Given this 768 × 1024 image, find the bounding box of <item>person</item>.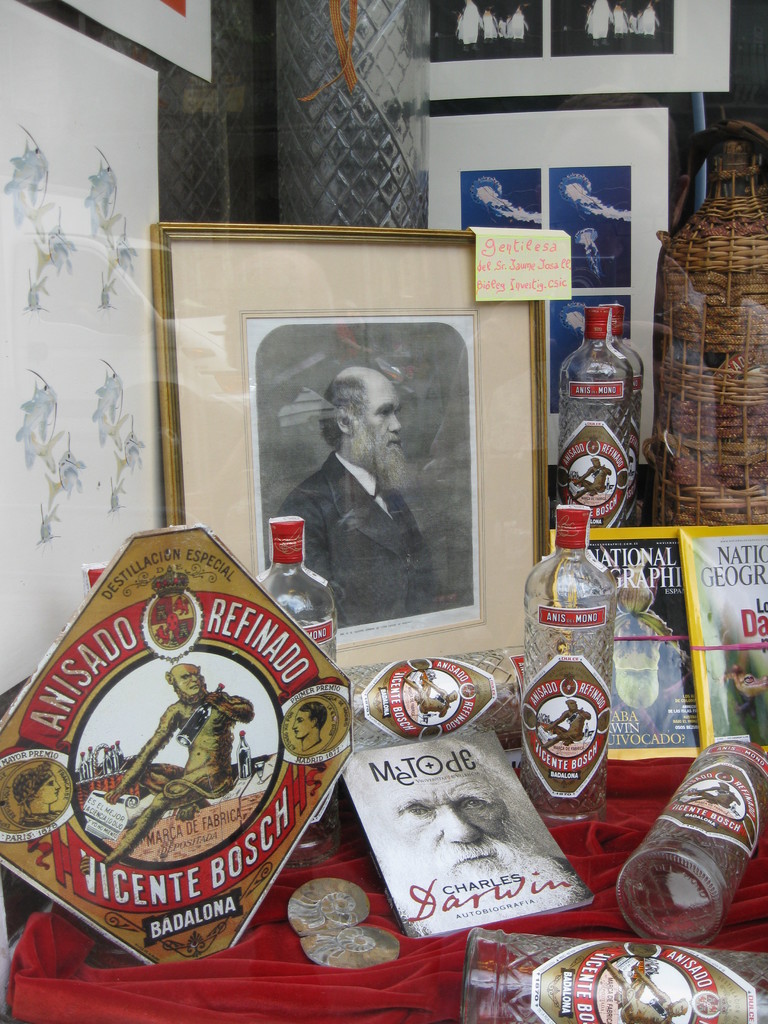
box=[565, 461, 609, 502].
